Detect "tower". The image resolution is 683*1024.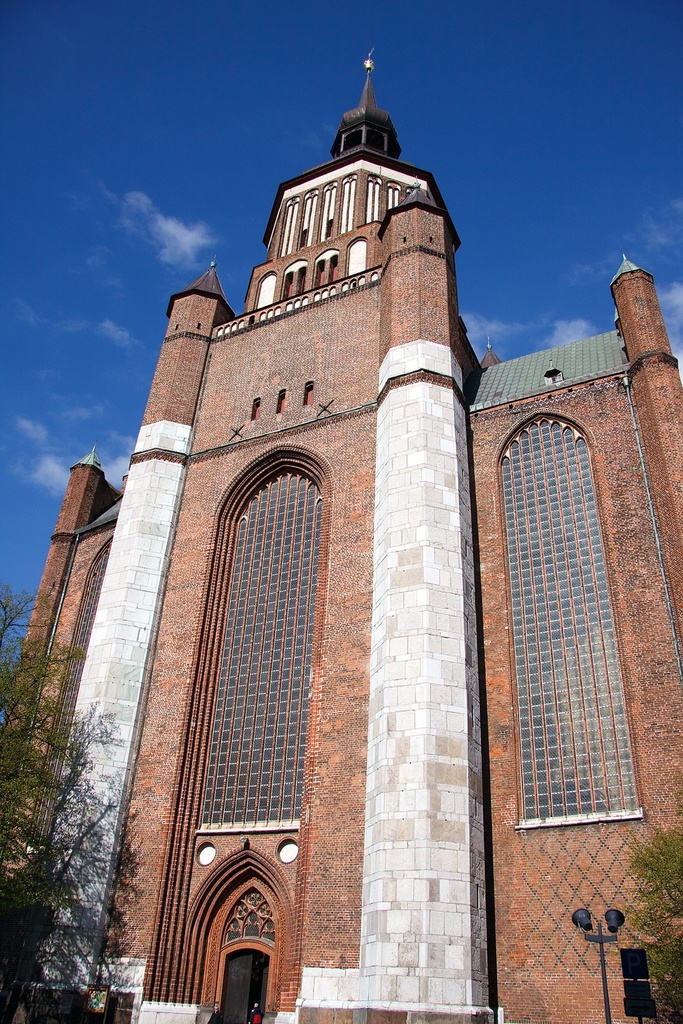
x1=59, y1=97, x2=618, y2=1019.
